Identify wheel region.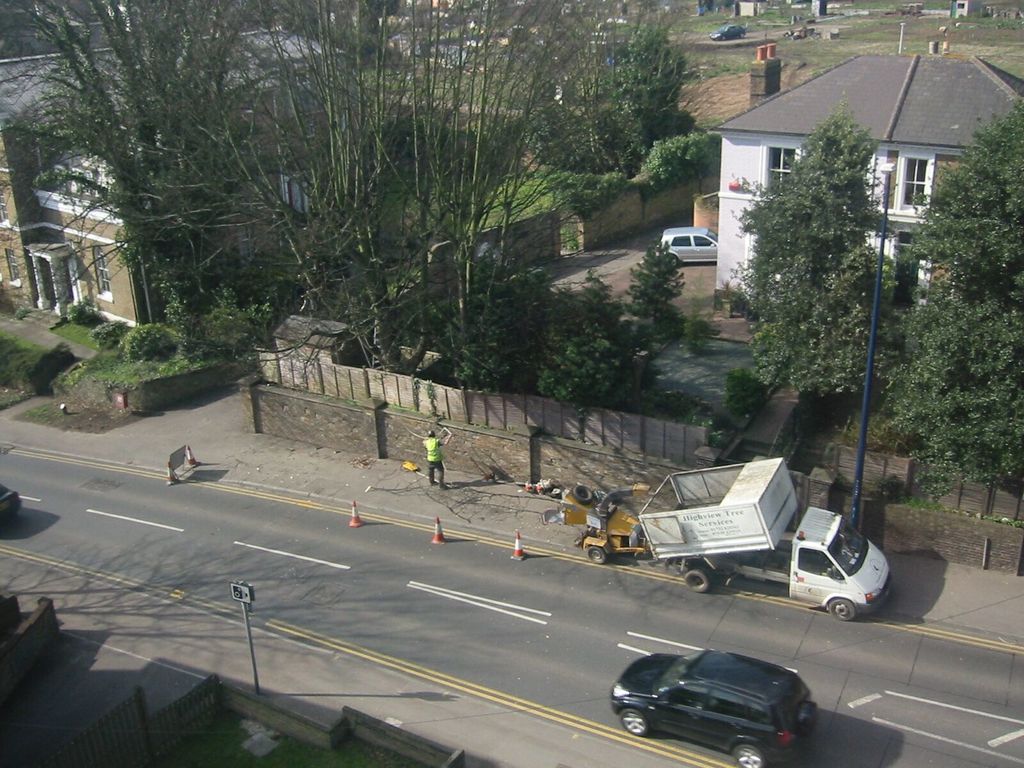
Region: [614,704,649,740].
